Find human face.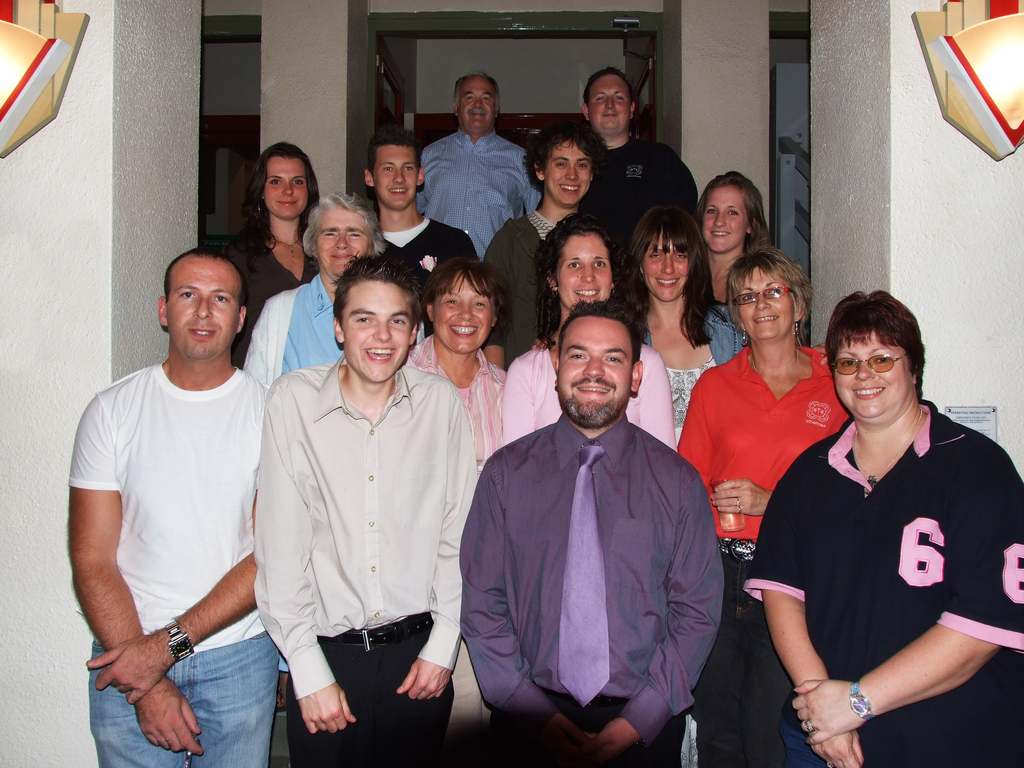
[x1=456, y1=77, x2=499, y2=135].
